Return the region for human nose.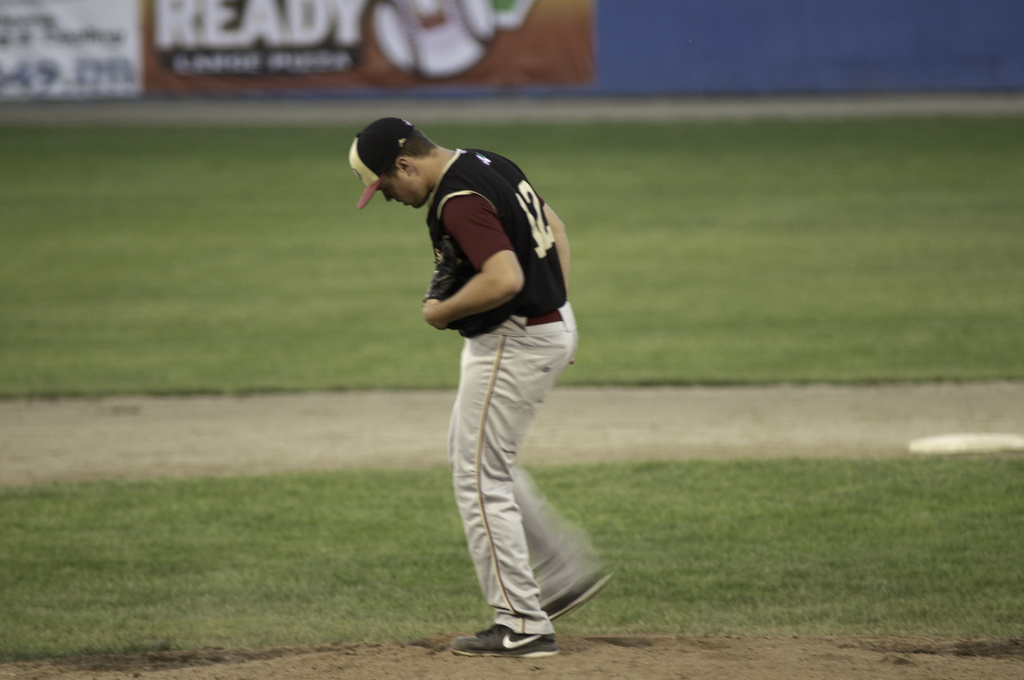
bbox(384, 193, 392, 200).
